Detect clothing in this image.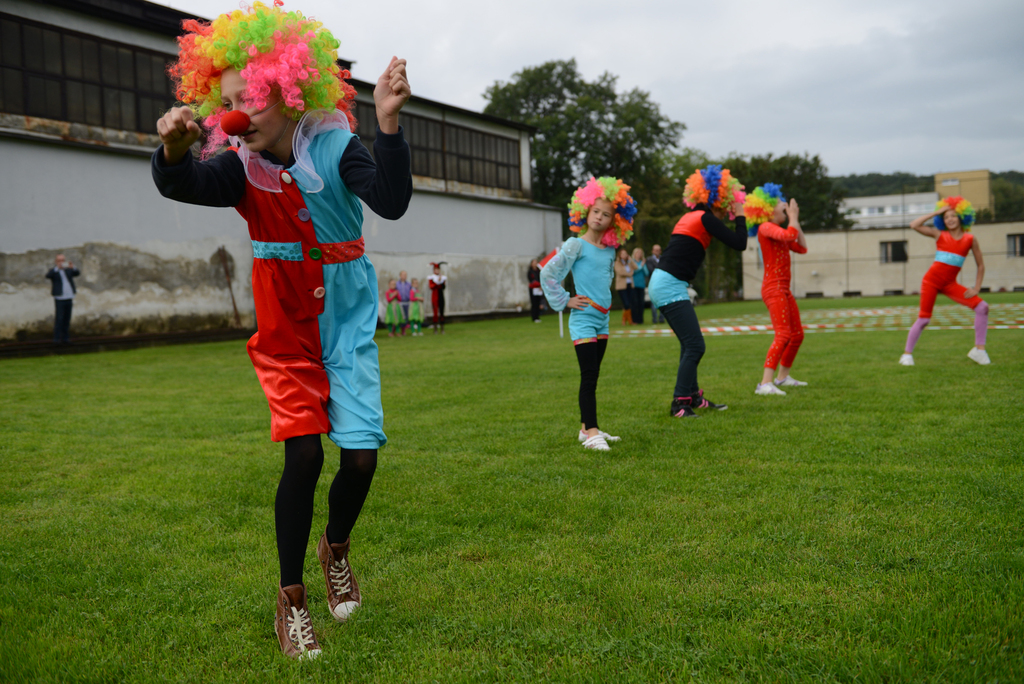
Detection: [643,200,712,401].
